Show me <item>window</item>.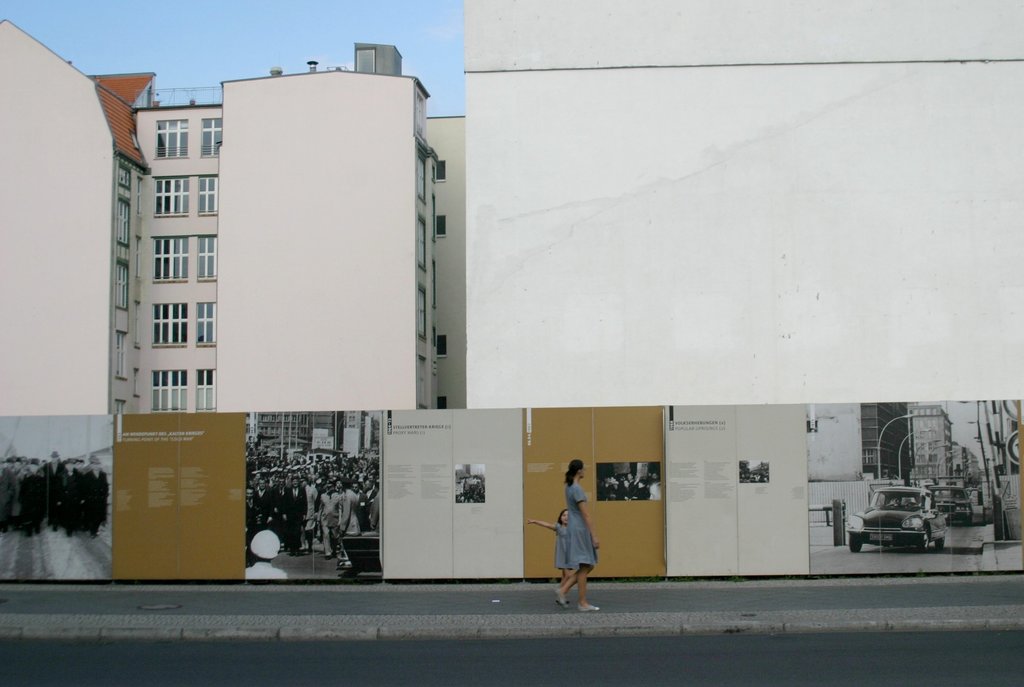
<item>window</item> is here: (left=436, top=337, right=449, bottom=358).
